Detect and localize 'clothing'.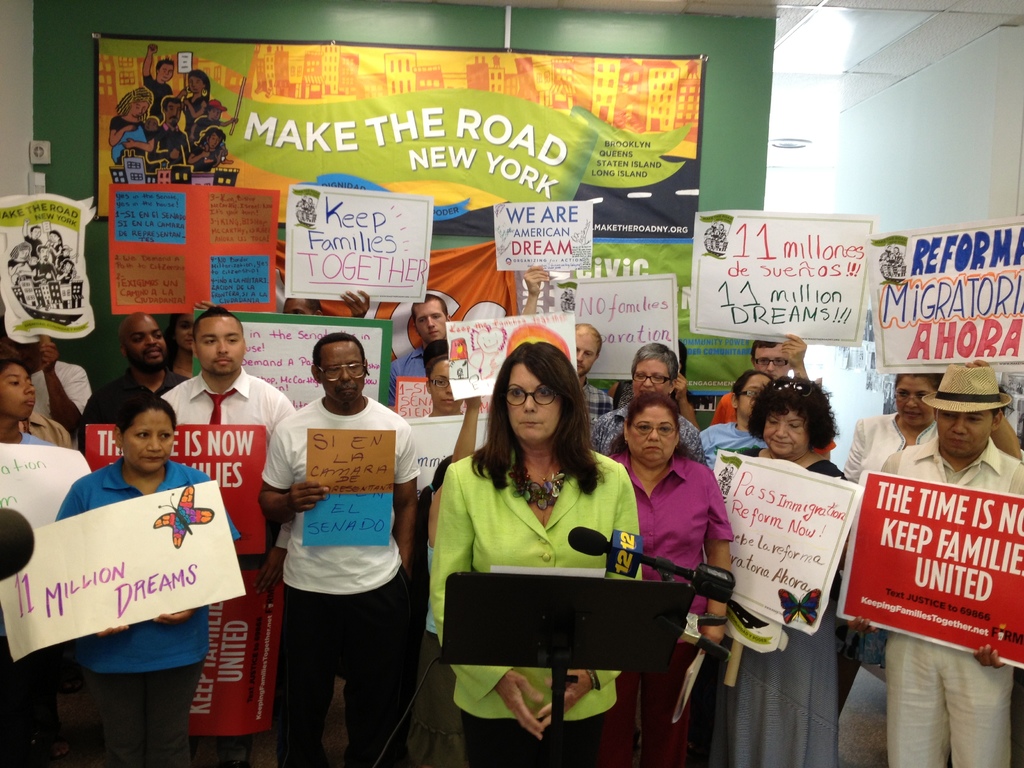
Localized at l=19, t=435, r=52, b=444.
